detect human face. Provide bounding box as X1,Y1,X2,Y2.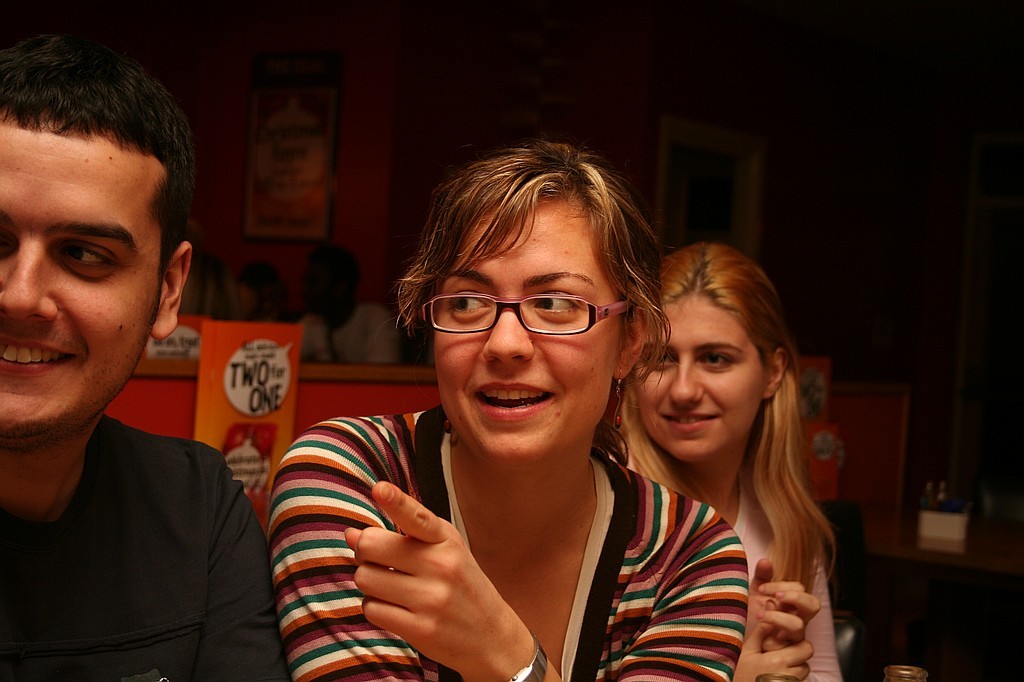
0,117,163,447.
